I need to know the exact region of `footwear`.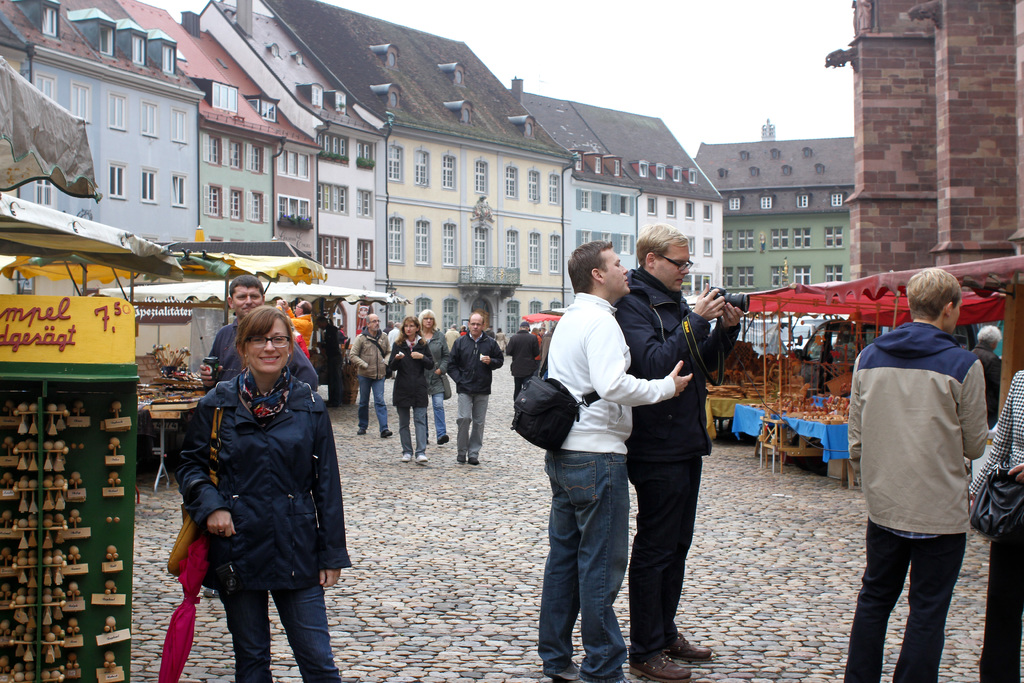
Region: Rect(666, 629, 709, 664).
